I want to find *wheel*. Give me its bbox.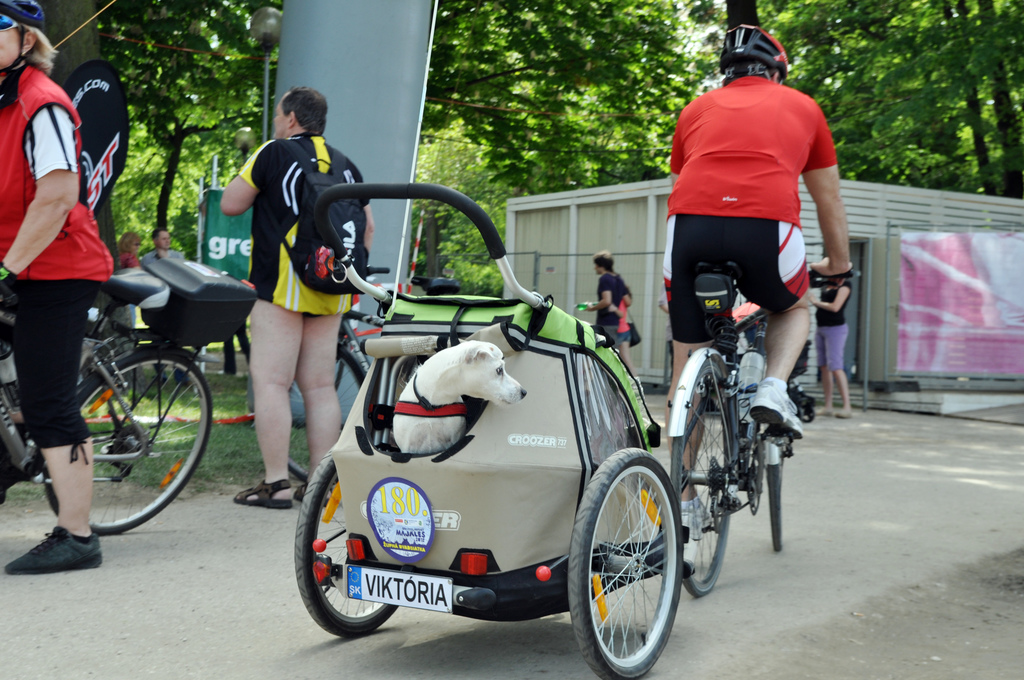
{"x1": 278, "y1": 344, "x2": 366, "y2": 483}.
